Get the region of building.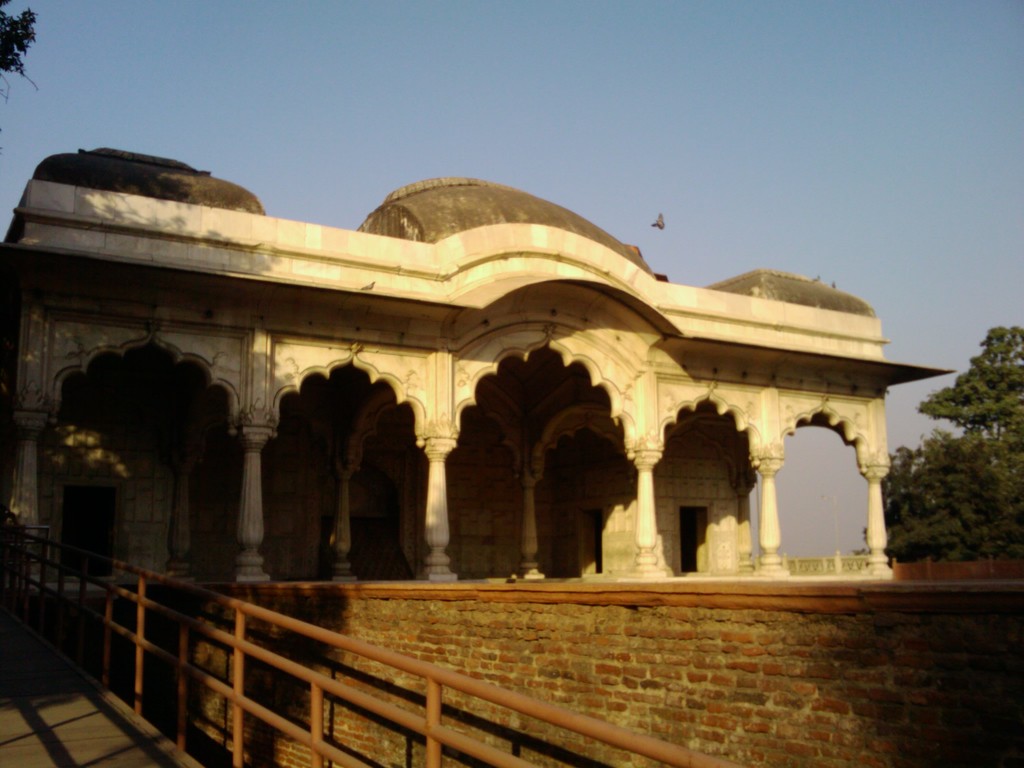
0:146:957:606.
